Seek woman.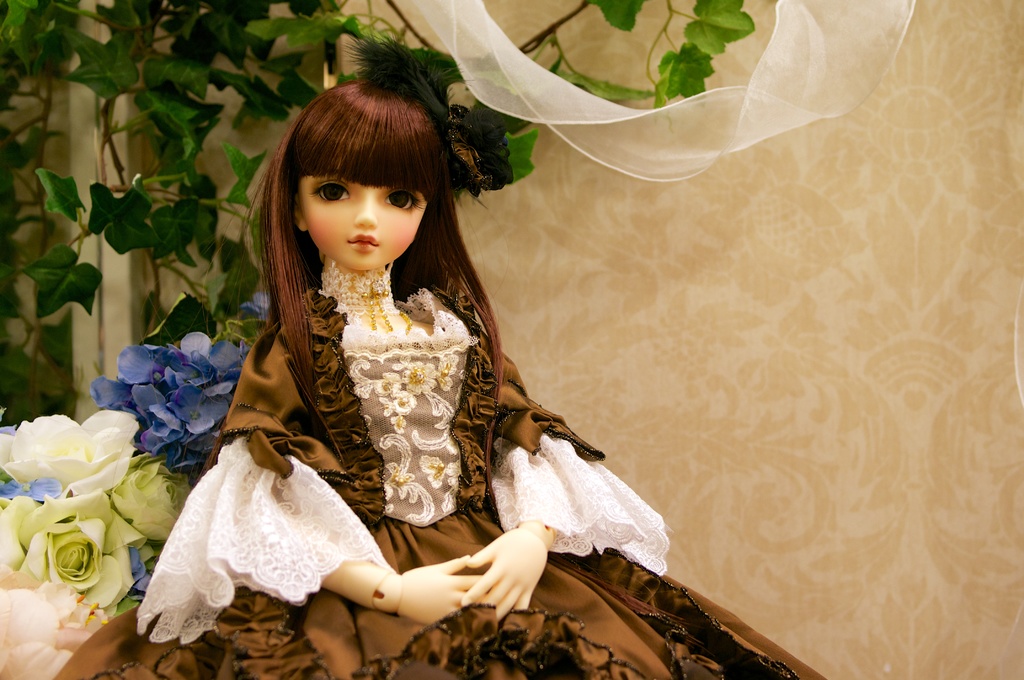
(left=140, top=79, right=678, bottom=668).
